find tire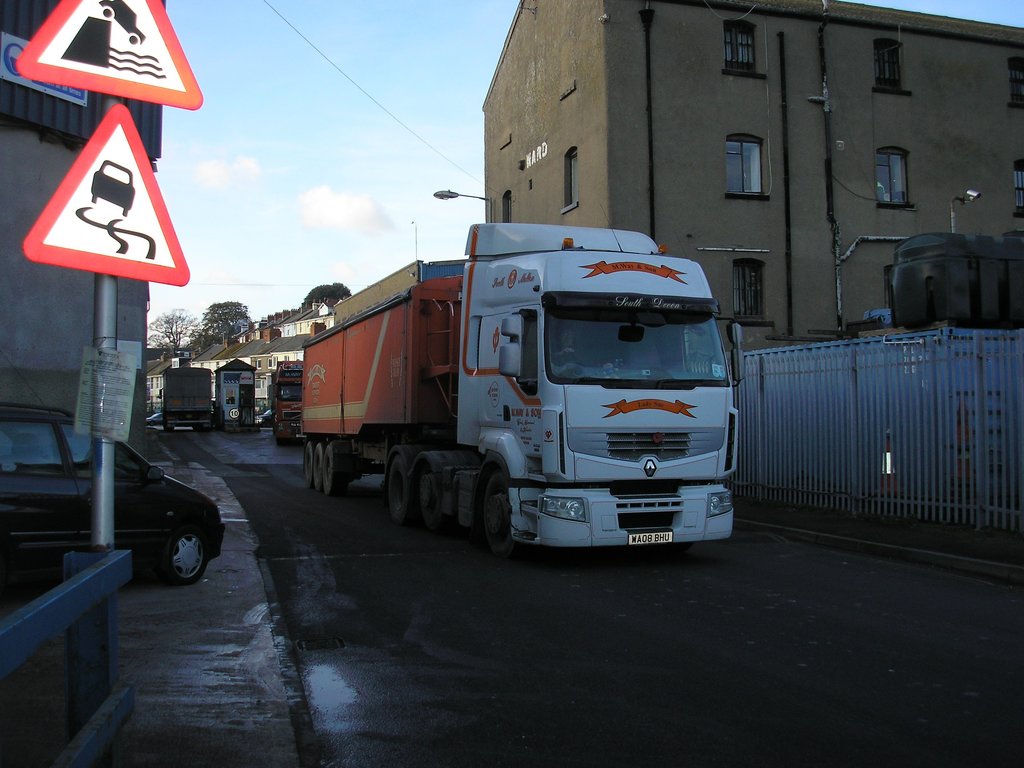
bbox=[314, 444, 321, 487]
